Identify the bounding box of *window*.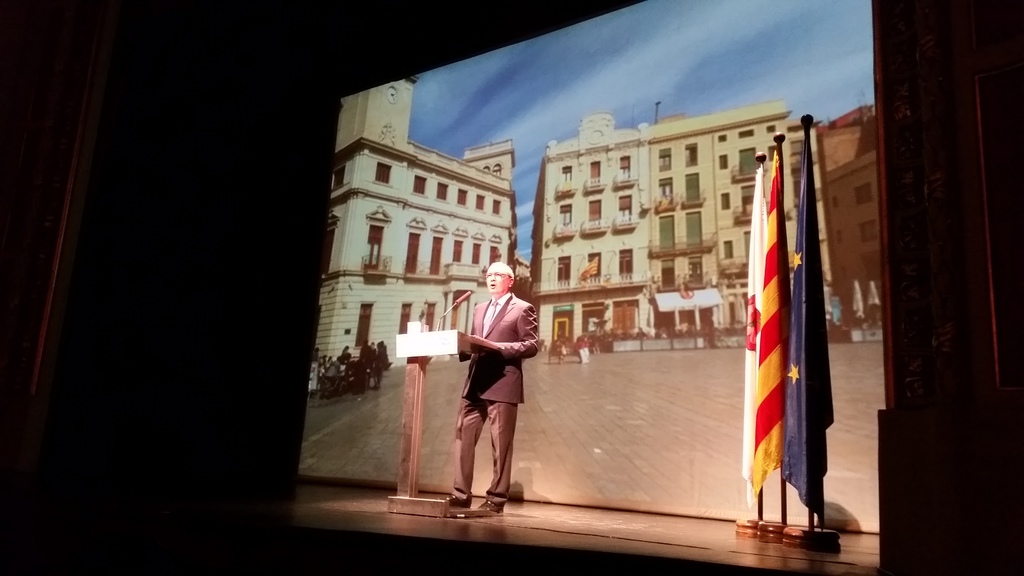
[x1=405, y1=232, x2=422, y2=277].
